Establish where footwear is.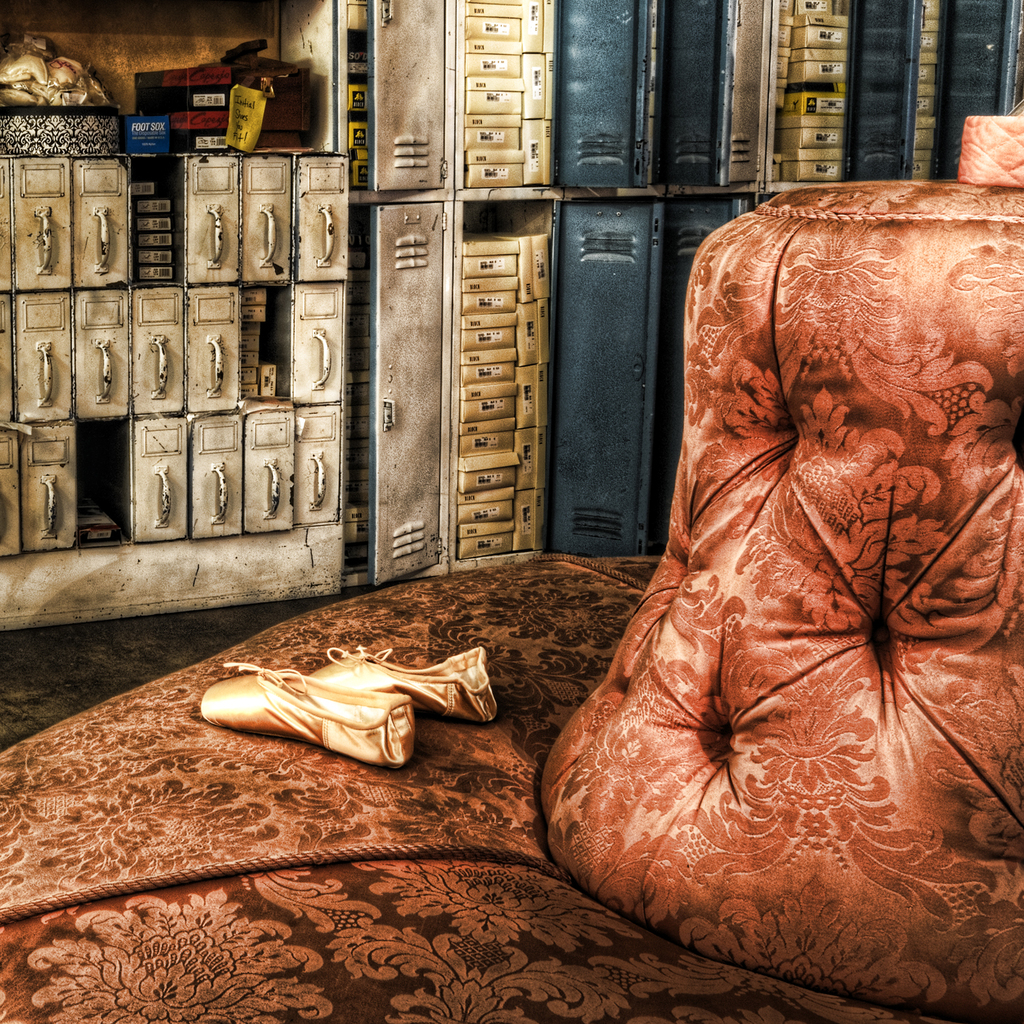
Established at (left=302, top=648, right=498, bottom=715).
